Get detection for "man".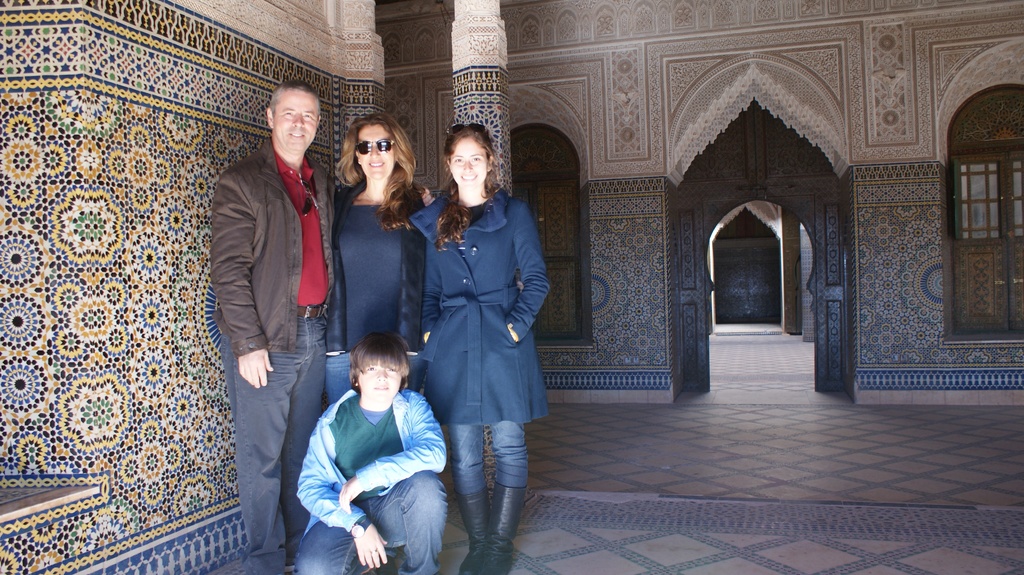
Detection: 205:74:339:574.
